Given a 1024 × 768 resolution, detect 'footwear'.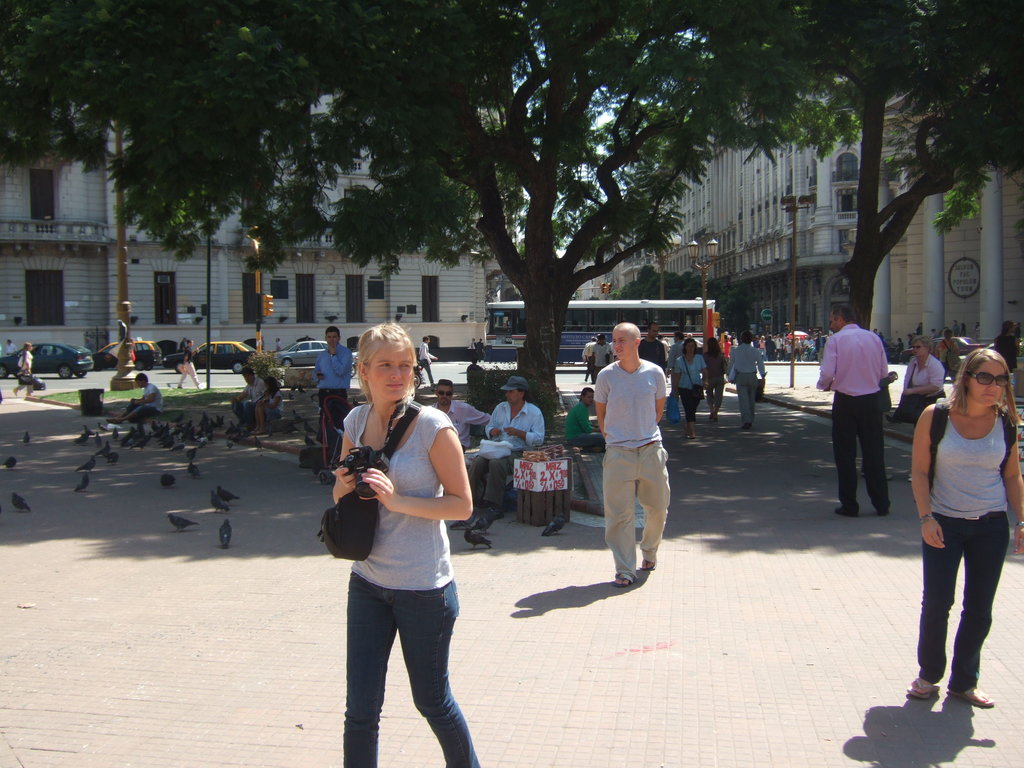
(874,500,892,512).
